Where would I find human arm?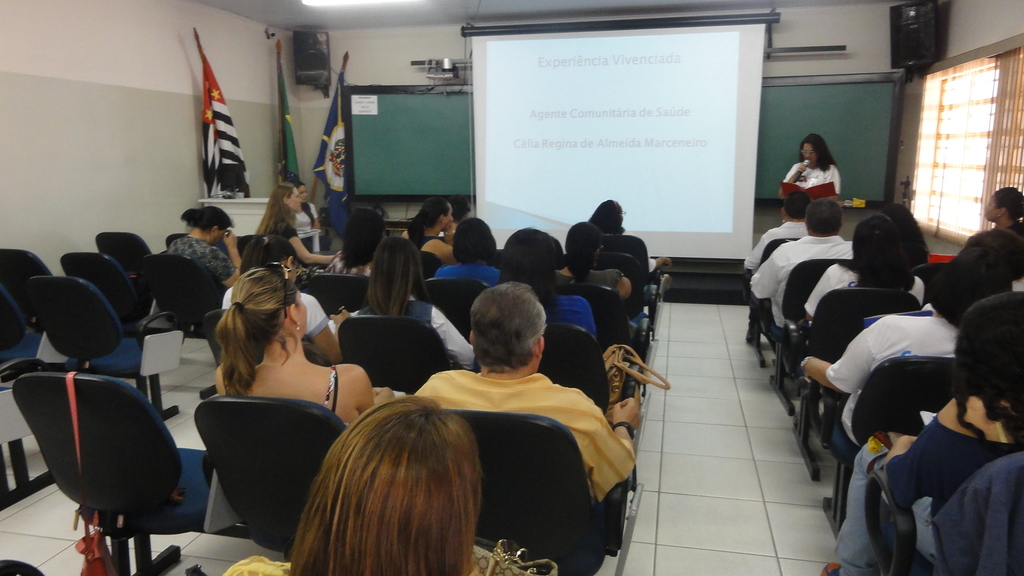
At box=[802, 261, 848, 326].
